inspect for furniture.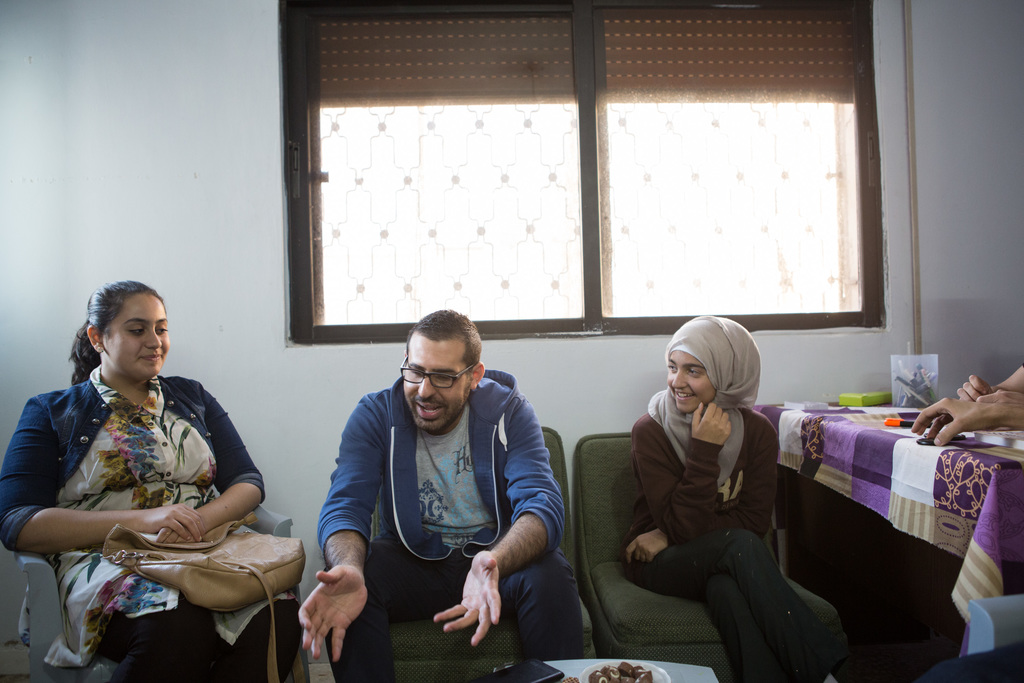
Inspection: x1=746 y1=398 x2=1023 y2=655.
